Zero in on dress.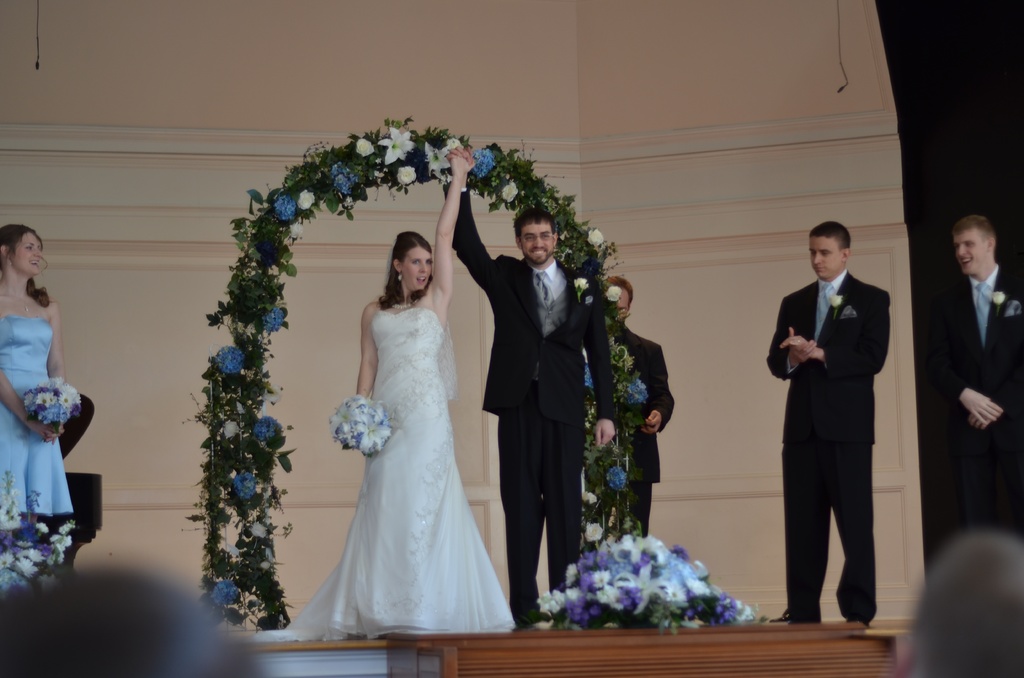
Zeroed in: <region>0, 314, 73, 530</region>.
